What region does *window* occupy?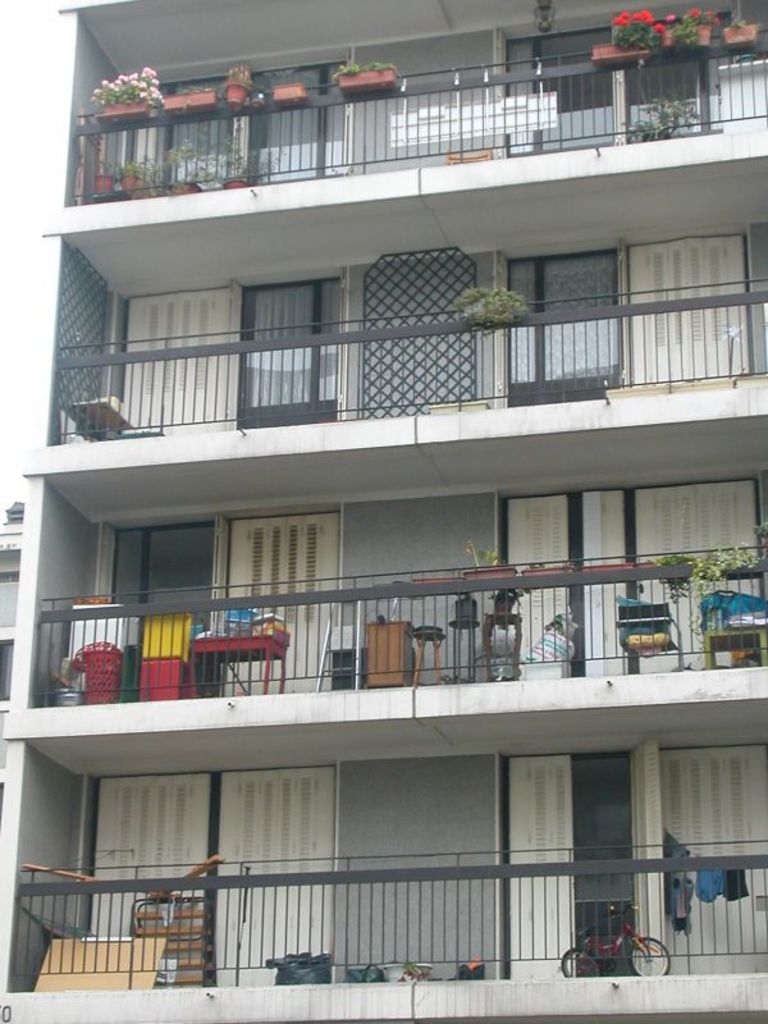
locate(503, 244, 620, 404).
